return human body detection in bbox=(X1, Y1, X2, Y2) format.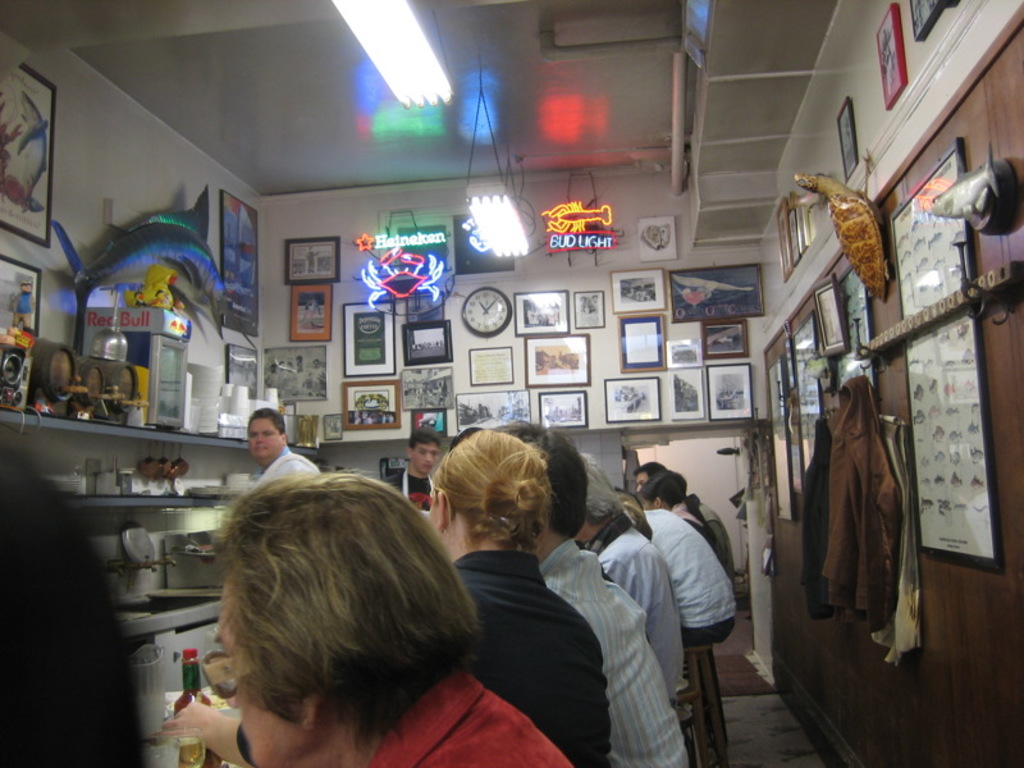
bbox=(177, 449, 539, 764).
